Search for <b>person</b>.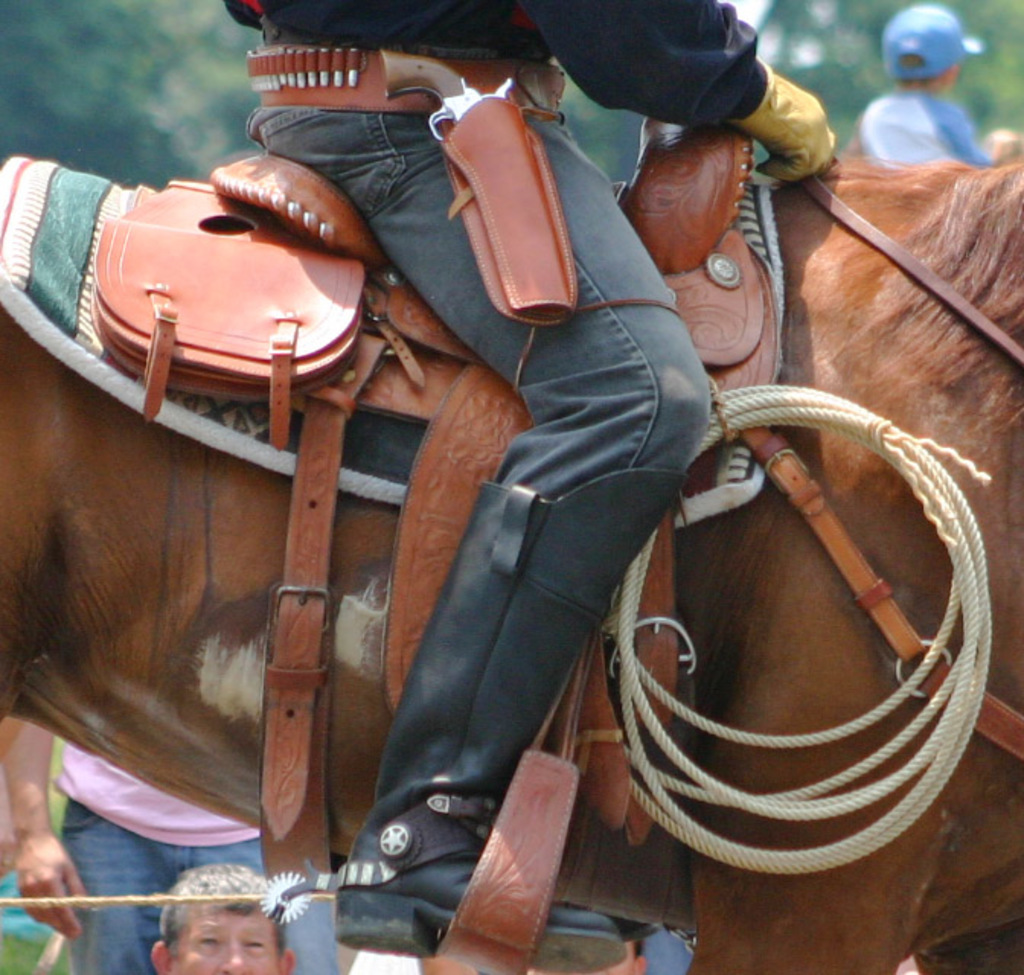
Found at <region>841, 3, 1003, 165</region>.
